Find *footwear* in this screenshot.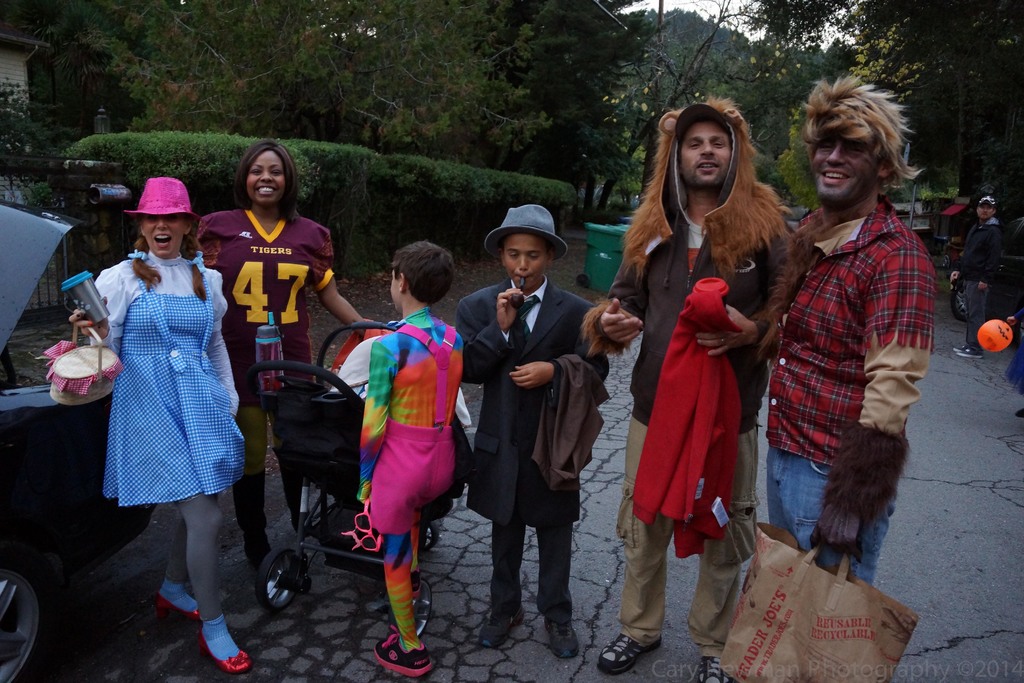
The bounding box for *footwear* is <region>543, 614, 578, 659</region>.
